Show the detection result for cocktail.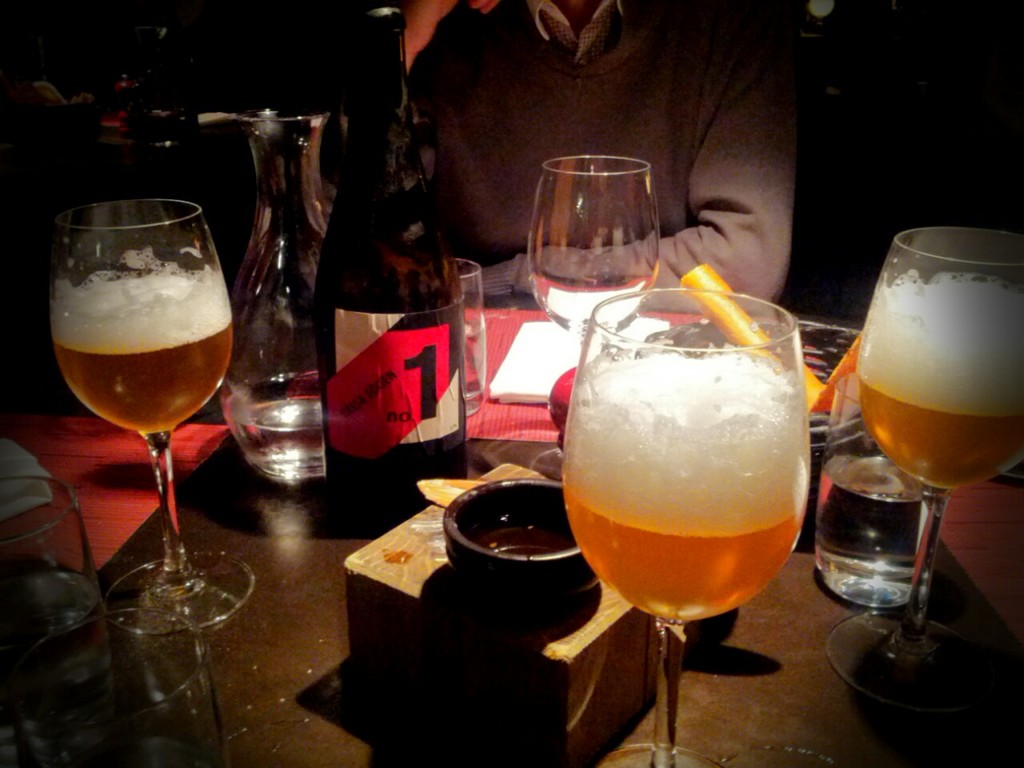
x1=38 y1=196 x2=253 y2=628.
